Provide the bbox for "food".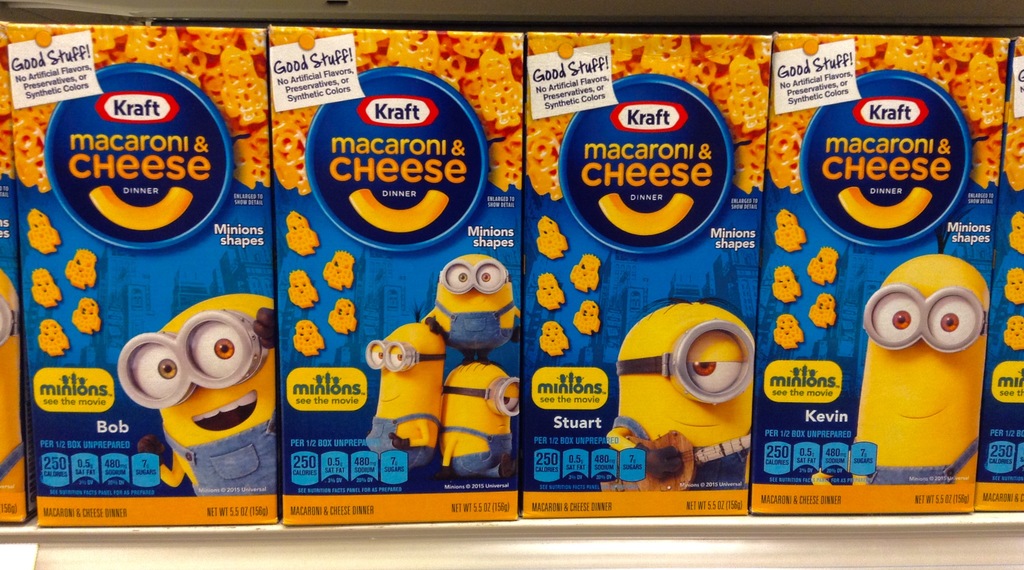
{"x1": 286, "y1": 210, "x2": 319, "y2": 257}.
